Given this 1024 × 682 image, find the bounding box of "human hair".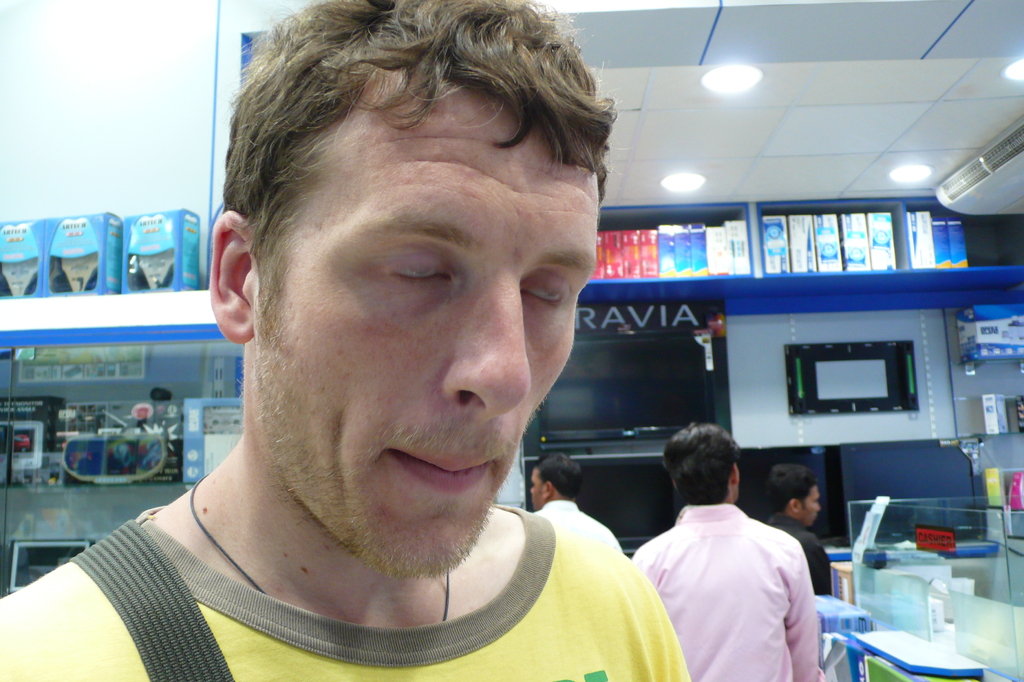
<bbox>204, 0, 592, 491</bbox>.
